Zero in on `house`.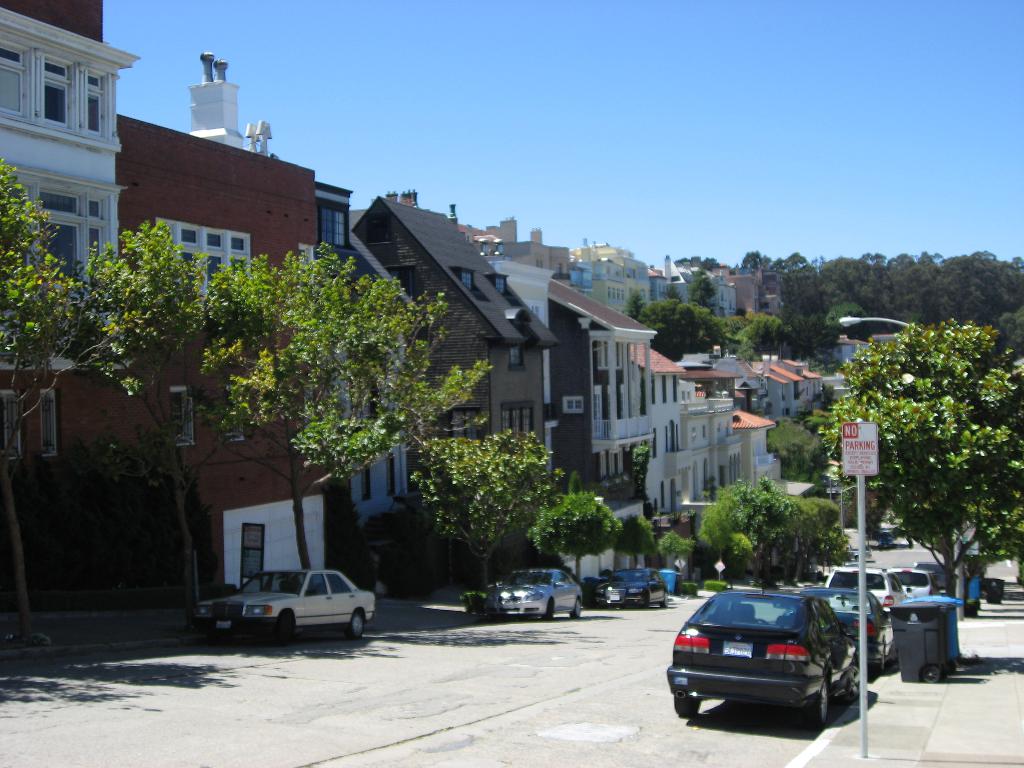
Zeroed in: bbox=[760, 269, 785, 335].
